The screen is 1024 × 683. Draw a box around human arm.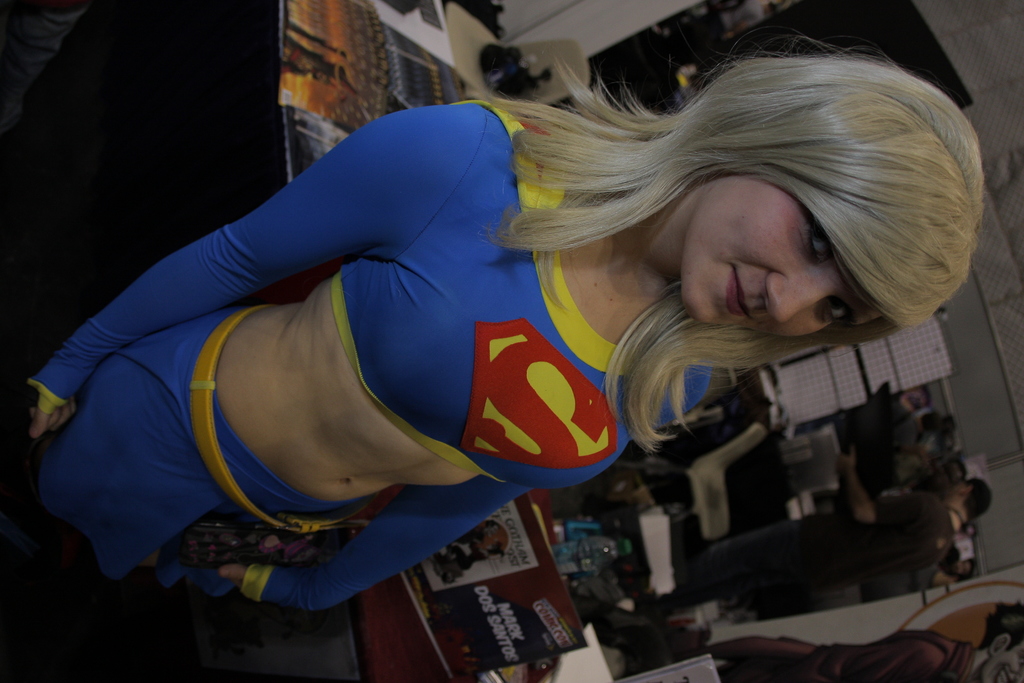
(x1=837, y1=434, x2=957, y2=529).
